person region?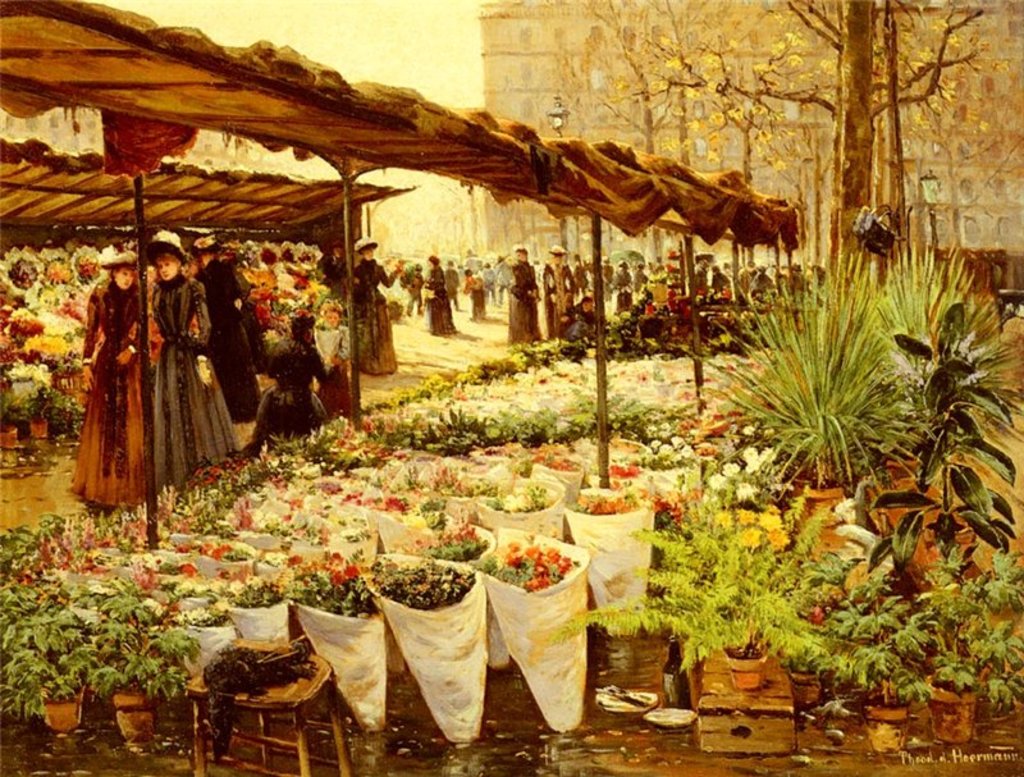
detection(147, 221, 219, 504)
